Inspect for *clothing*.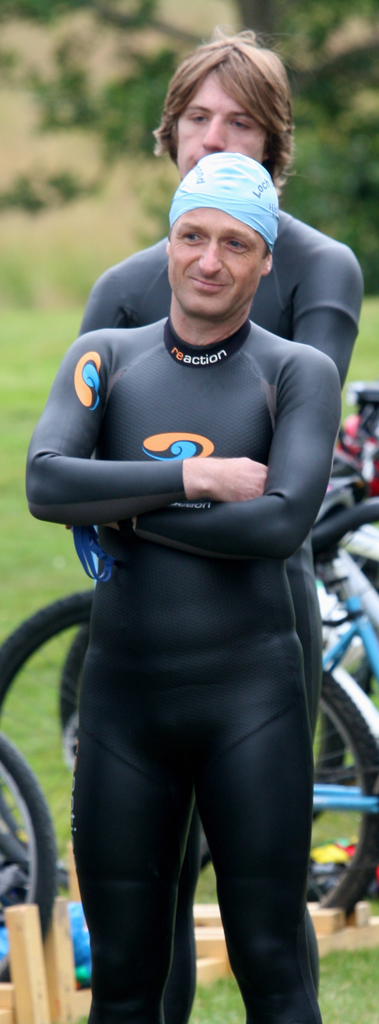
Inspection: left=82, top=197, right=367, bottom=409.
